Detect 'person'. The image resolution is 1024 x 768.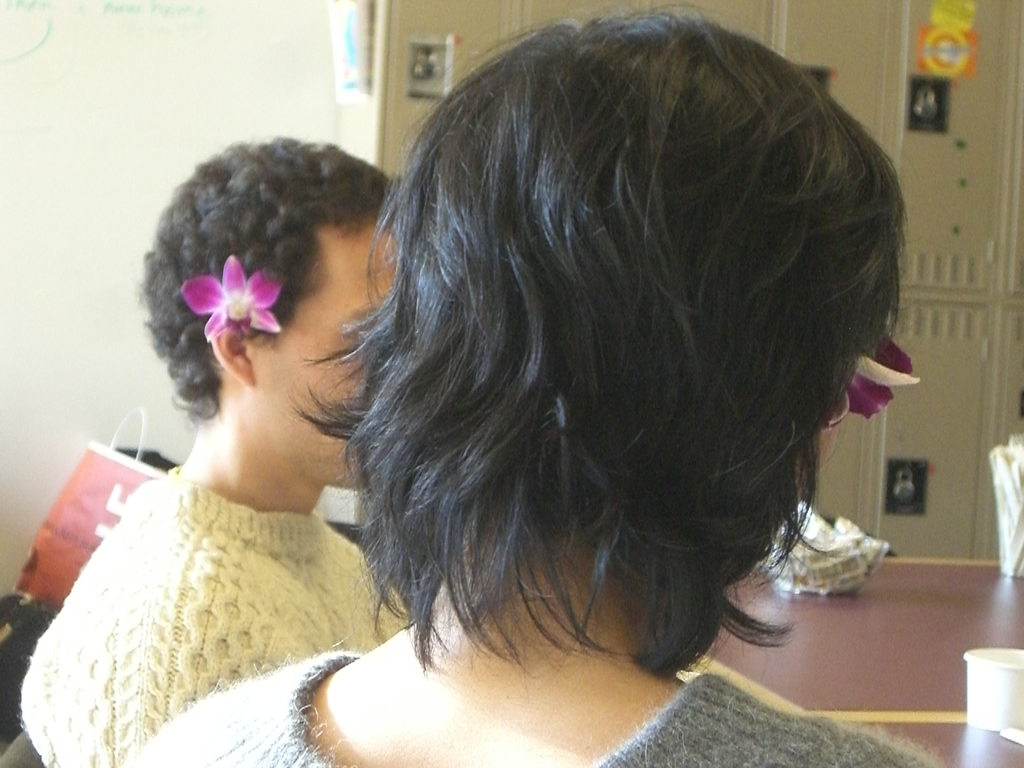
[20, 133, 411, 767].
